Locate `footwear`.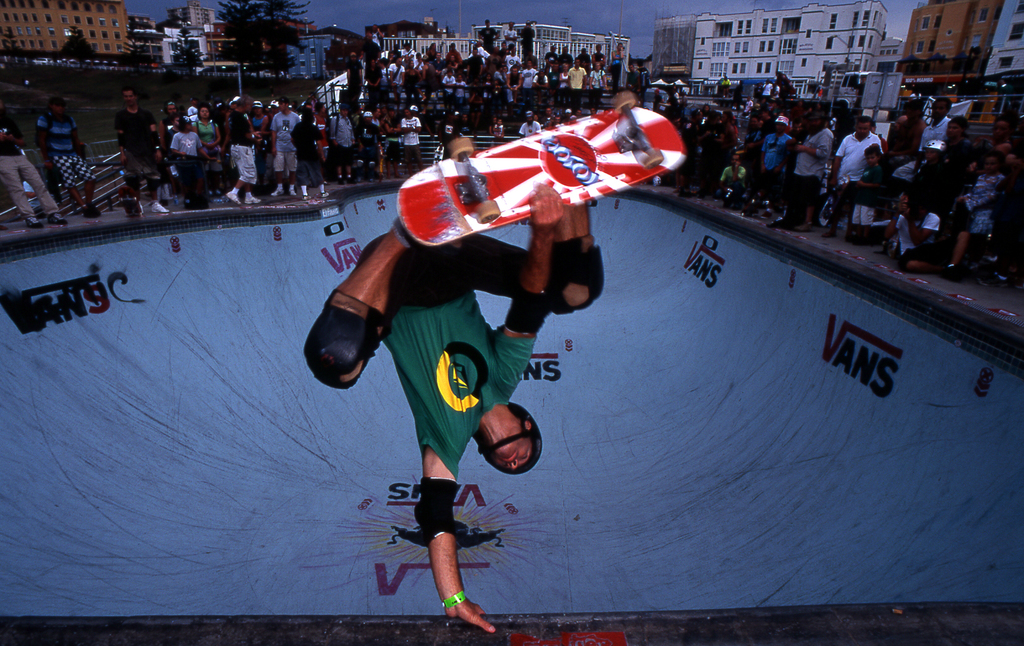
Bounding box: detection(882, 242, 891, 254).
